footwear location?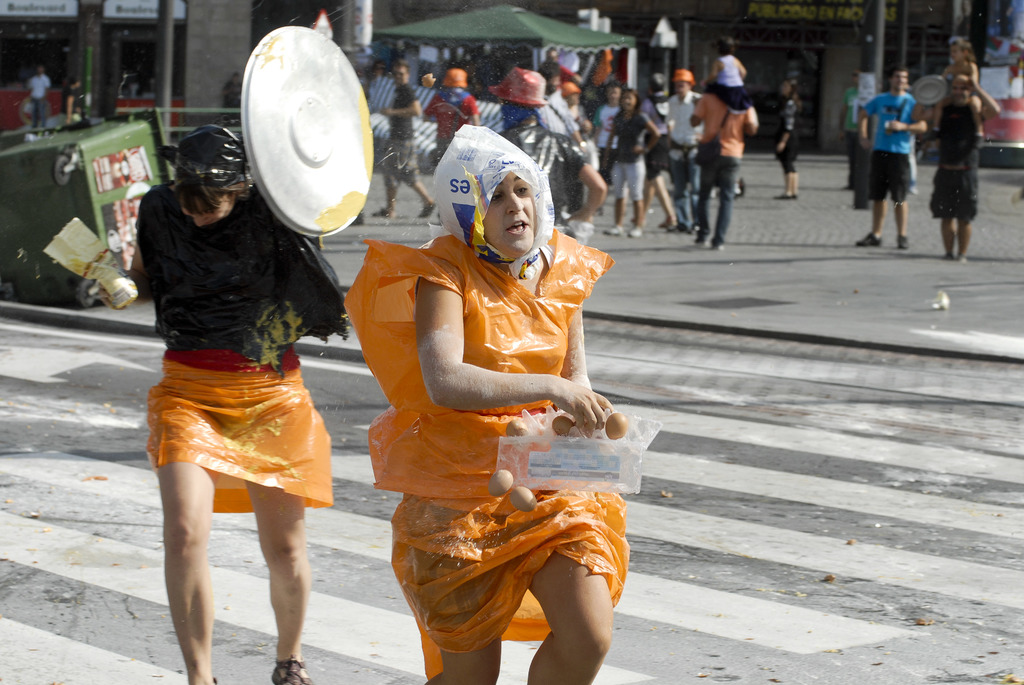
select_region(709, 244, 722, 253)
